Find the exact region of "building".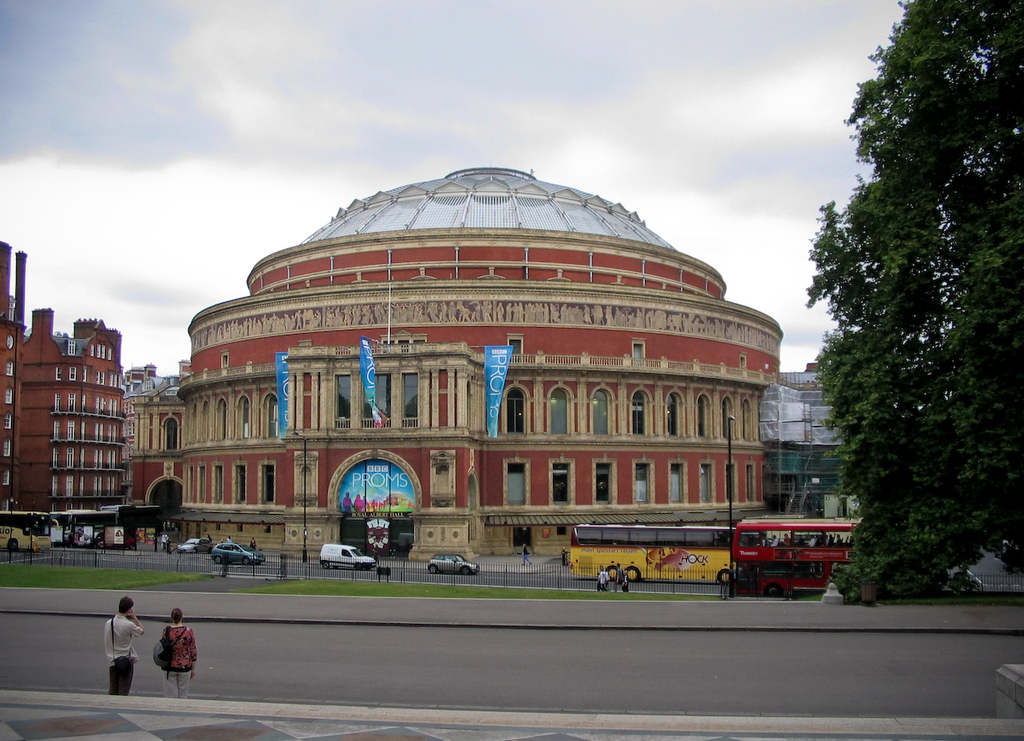
Exact region: x1=175 y1=163 x2=781 y2=557.
